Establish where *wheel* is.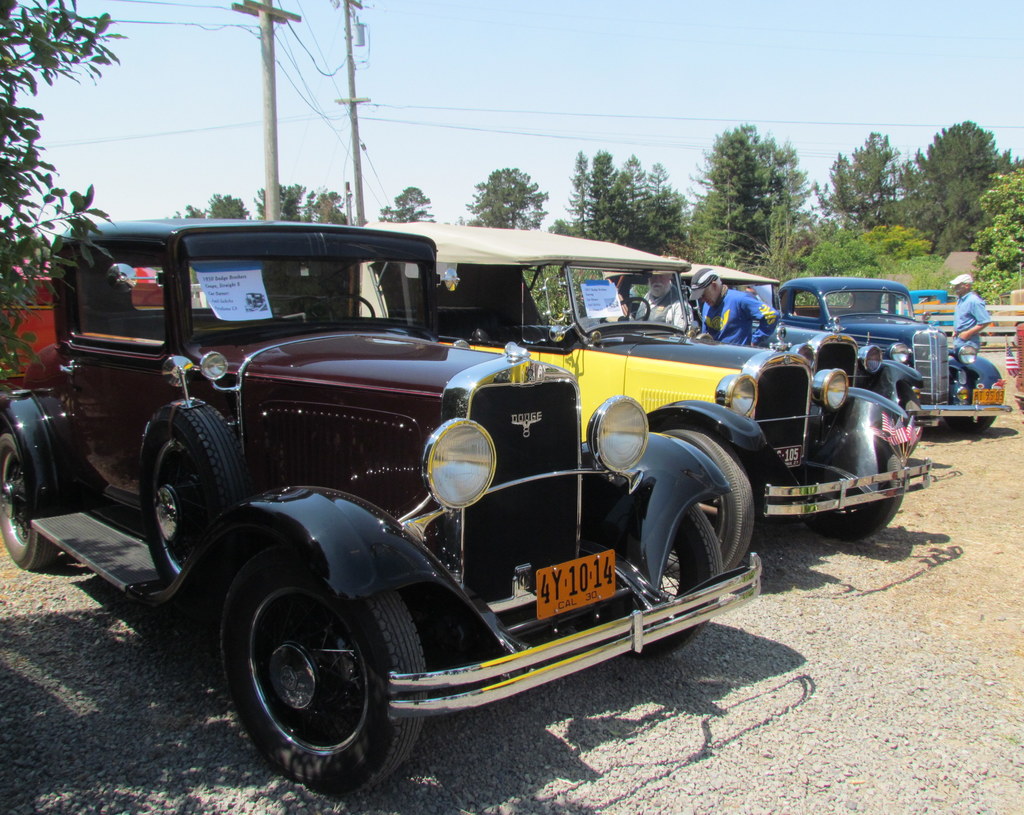
Established at {"x1": 306, "y1": 293, "x2": 376, "y2": 324}.
